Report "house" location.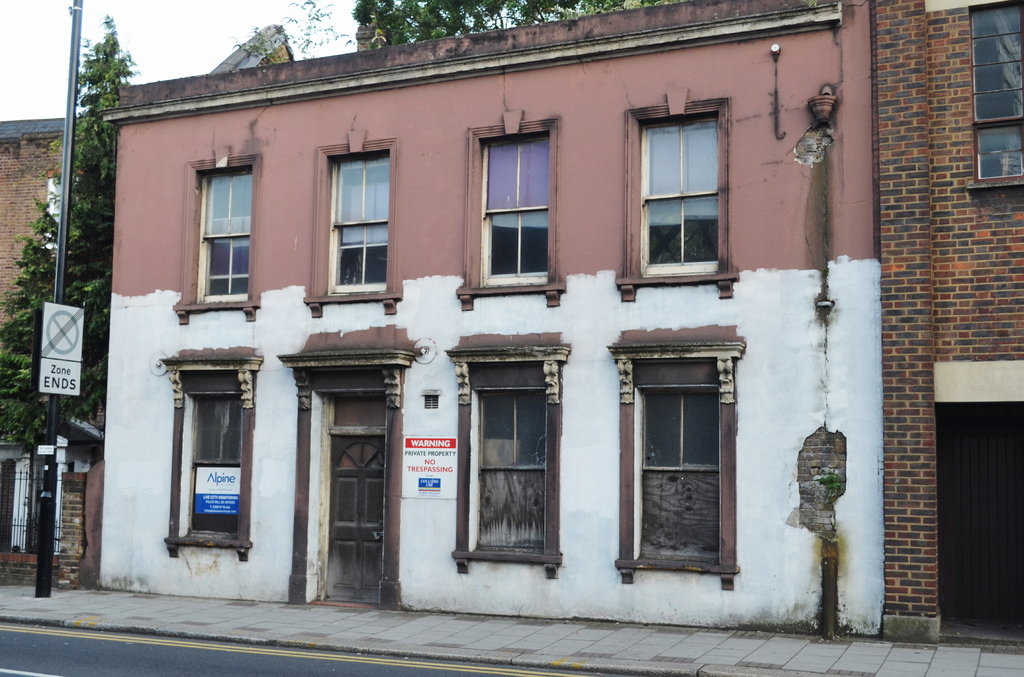
Report: box(49, 0, 944, 676).
